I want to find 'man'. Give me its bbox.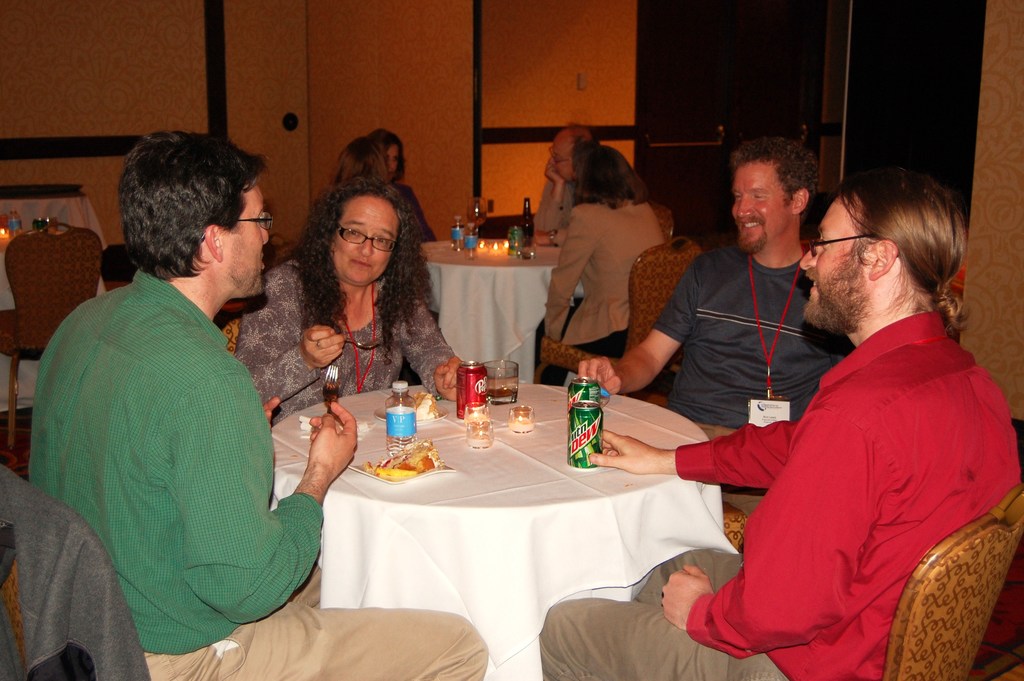
(529, 117, 602, 245).
